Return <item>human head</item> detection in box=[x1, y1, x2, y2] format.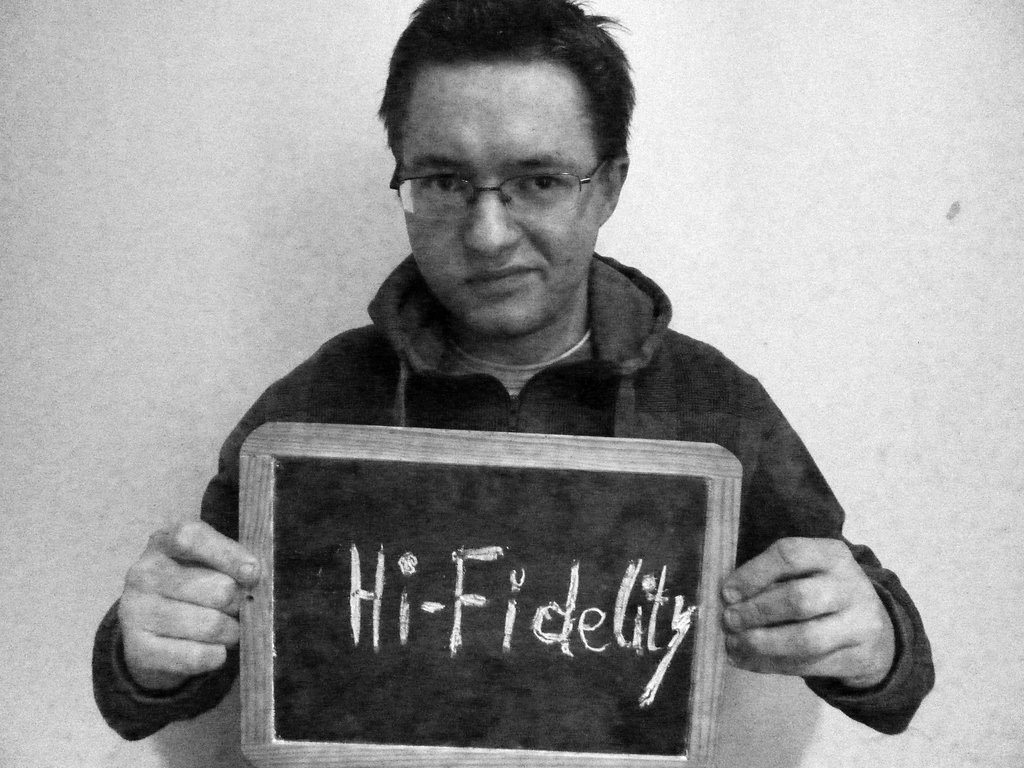
box=[378, 1, 638, 309].
